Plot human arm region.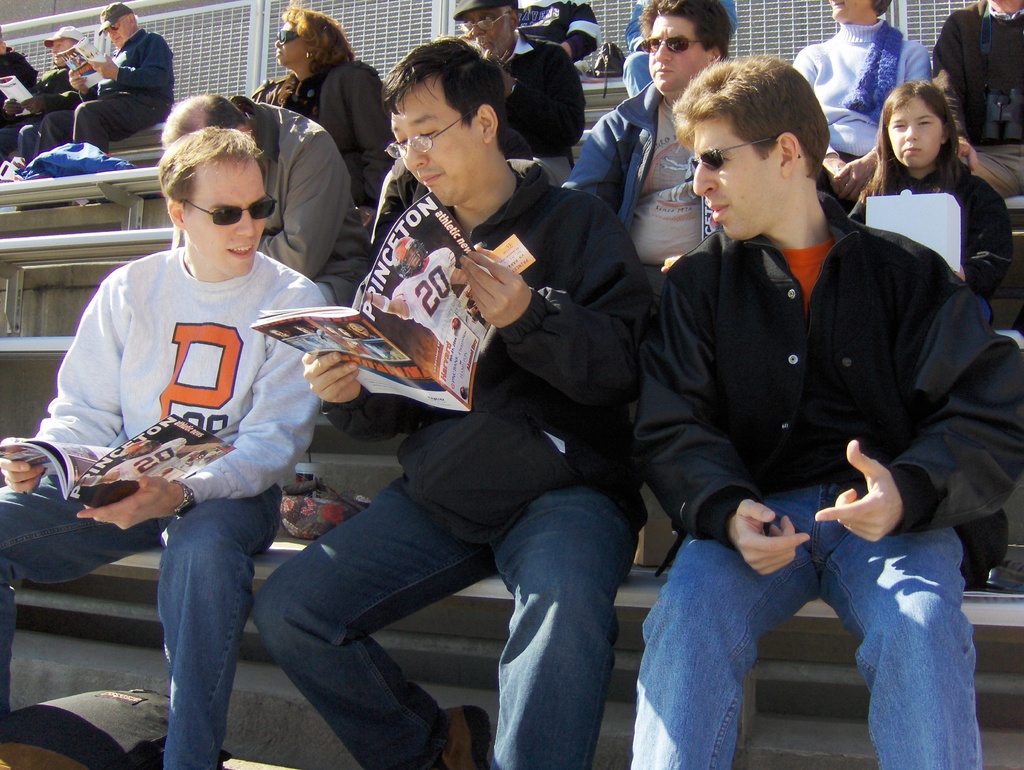
Plotted at <box>252,130,352,280</box>.
